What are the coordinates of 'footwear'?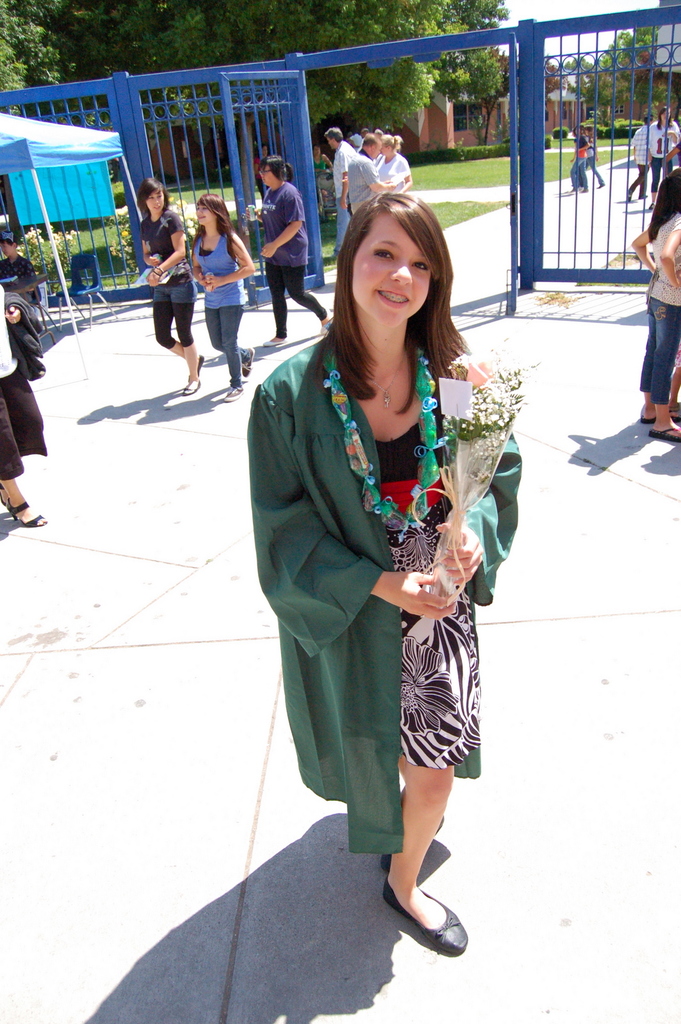
196:351:204:373.
